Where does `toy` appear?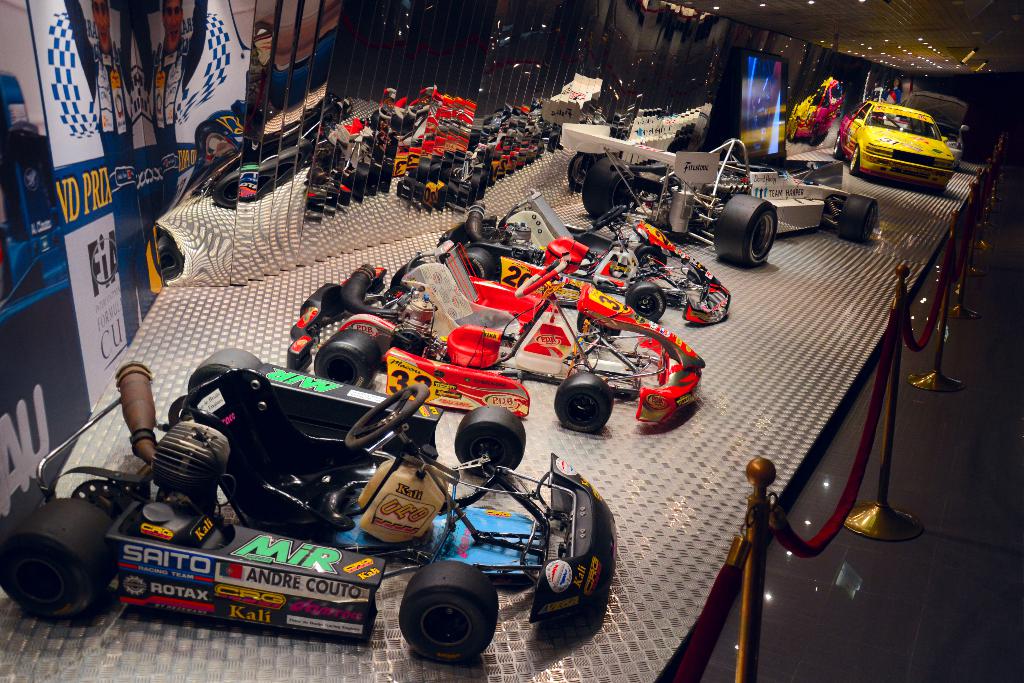
Appears at pyautogui.locateOnScreen(433, 172, 730, 334).
